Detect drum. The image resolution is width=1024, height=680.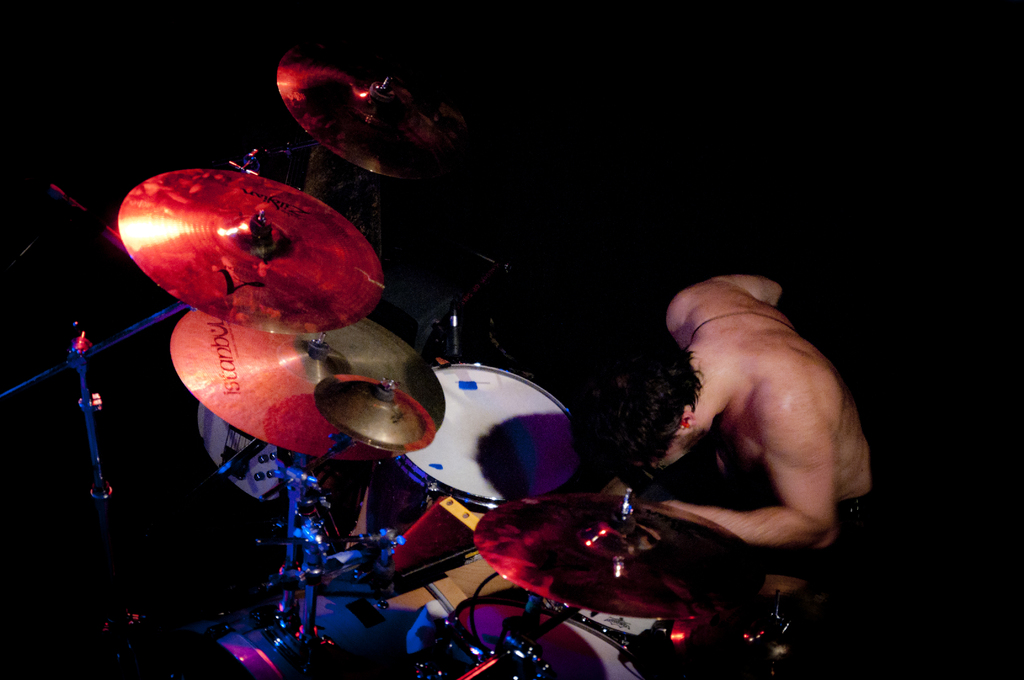
(454, 593, 644, 679).
